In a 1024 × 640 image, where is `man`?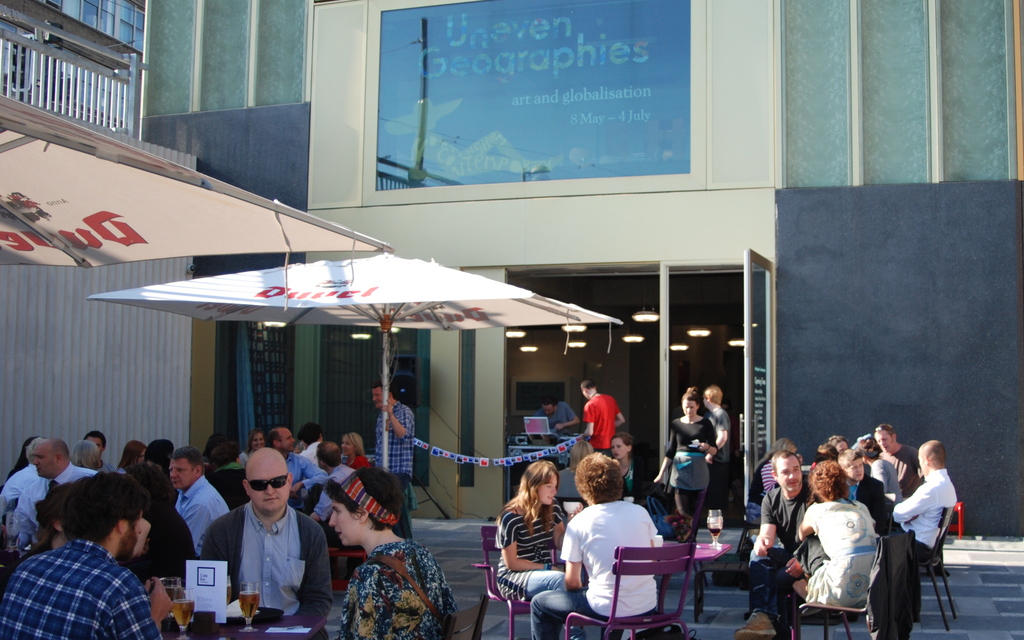
[left=870, top=422, right=926, bottom=502].
